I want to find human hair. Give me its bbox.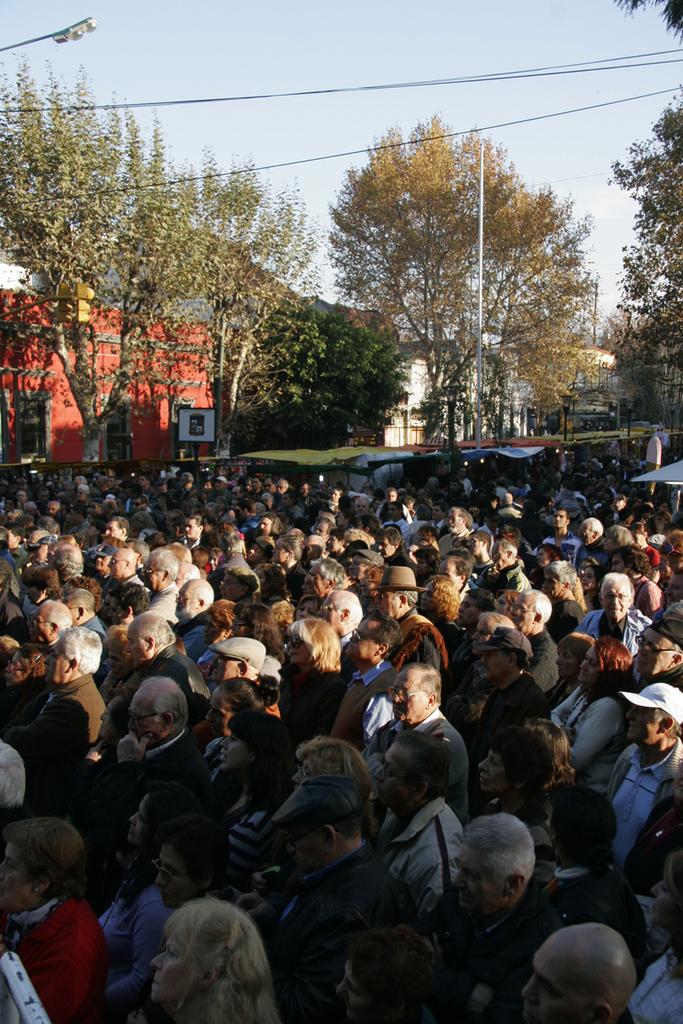
[405,660,440,708].
